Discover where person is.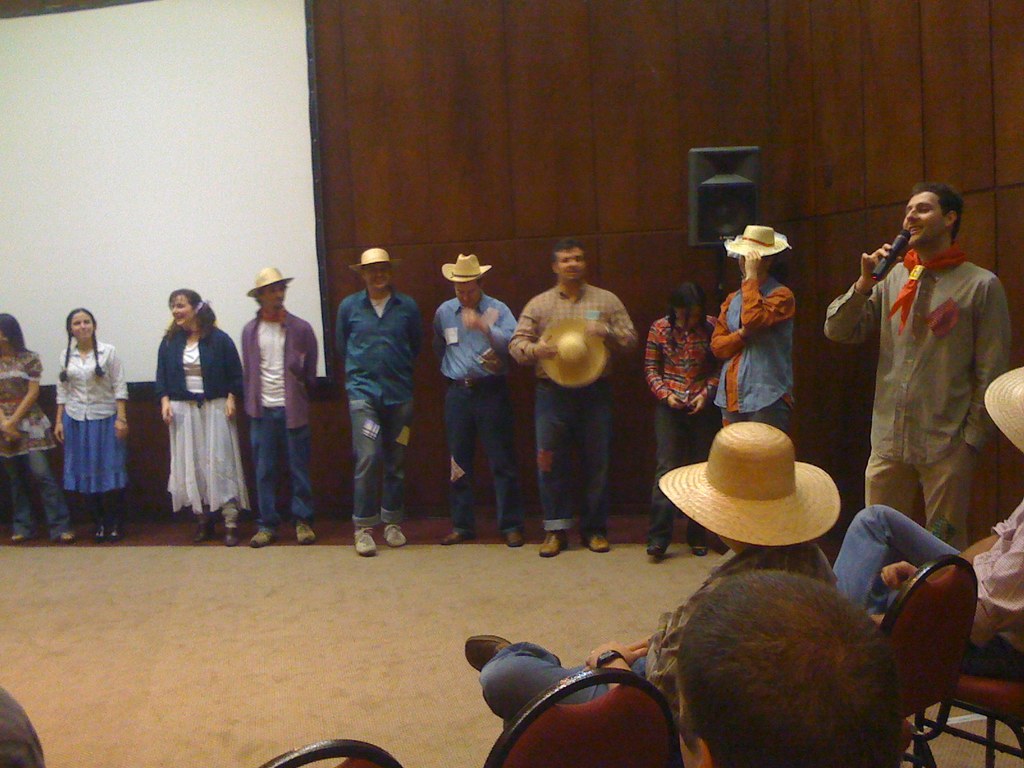
Discovered at [834,364,1023,664].
